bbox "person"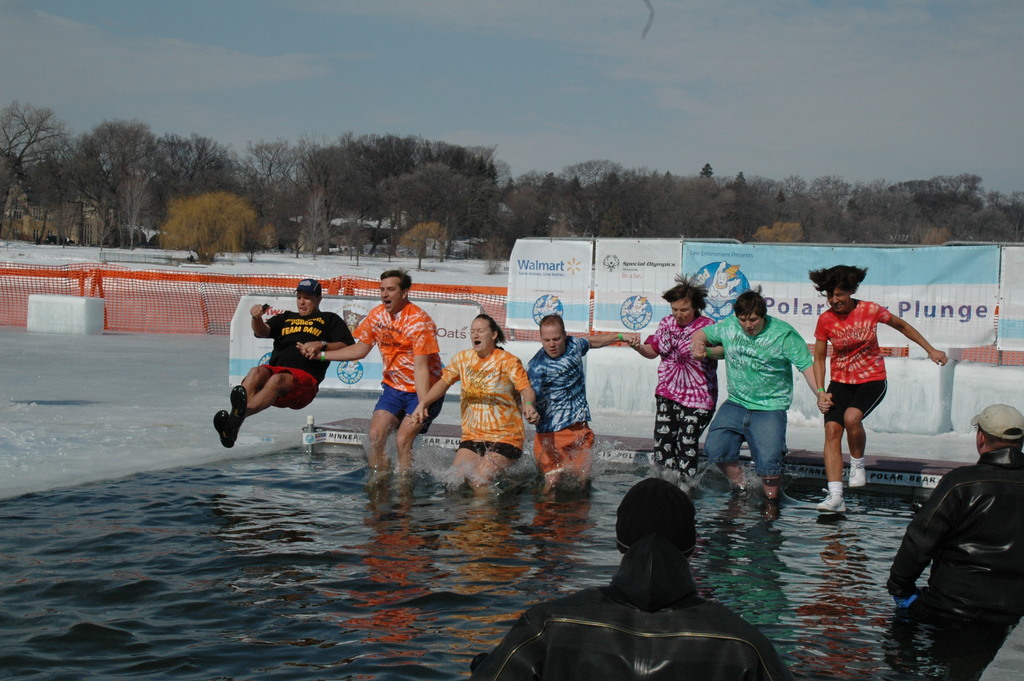
select_region(886, 401, 1023, 624)
